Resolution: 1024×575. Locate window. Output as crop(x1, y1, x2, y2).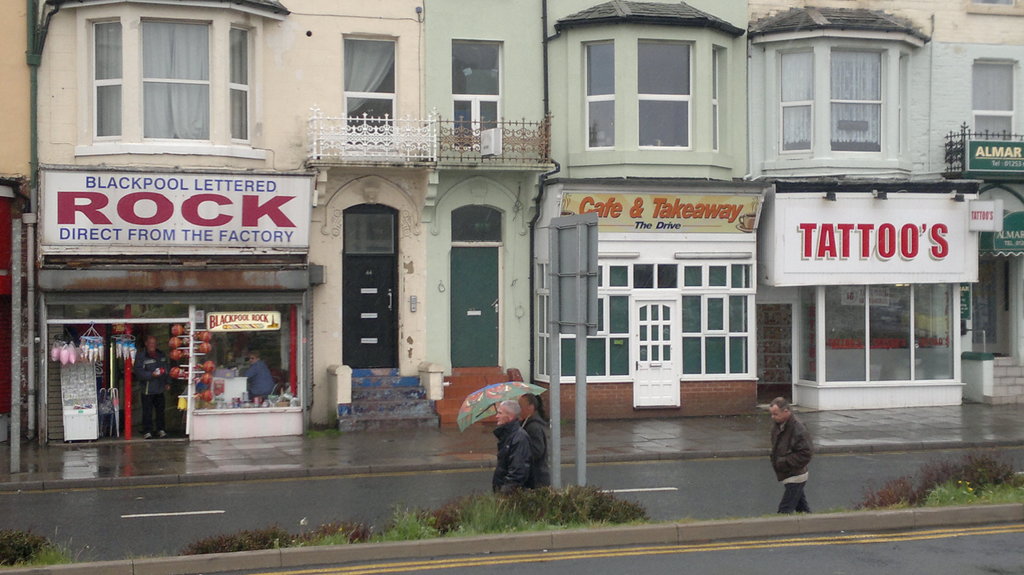
crop(342, 32, 397, 151).
